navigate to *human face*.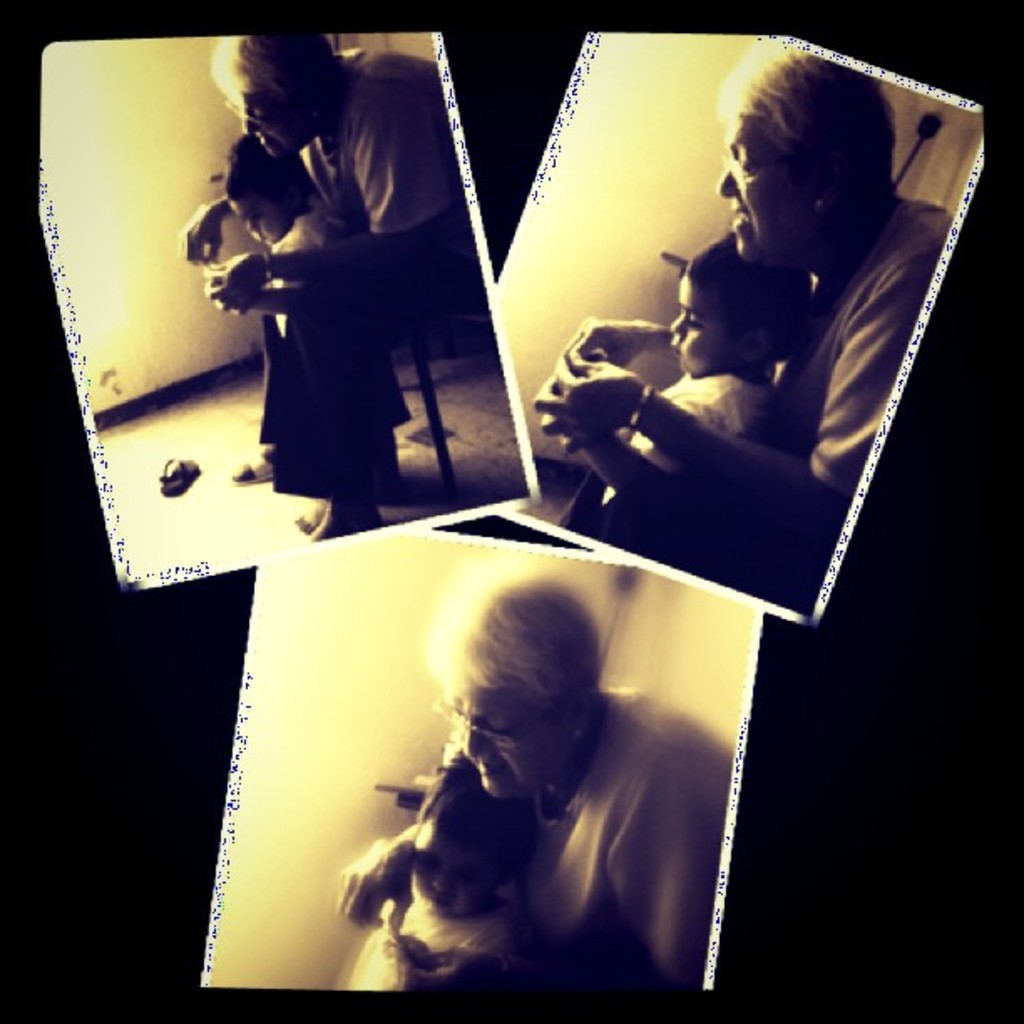
Navigation target: (left=403, top=860, right=505, bottom=932).
